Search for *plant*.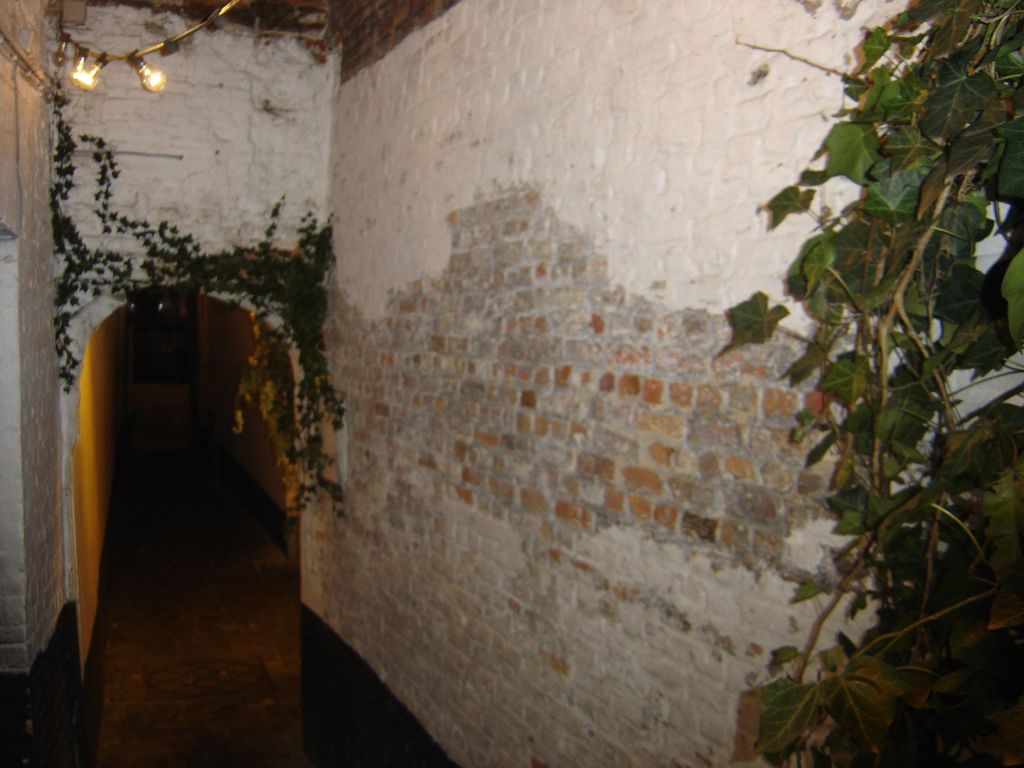
Found at 756,24,1012,767.
